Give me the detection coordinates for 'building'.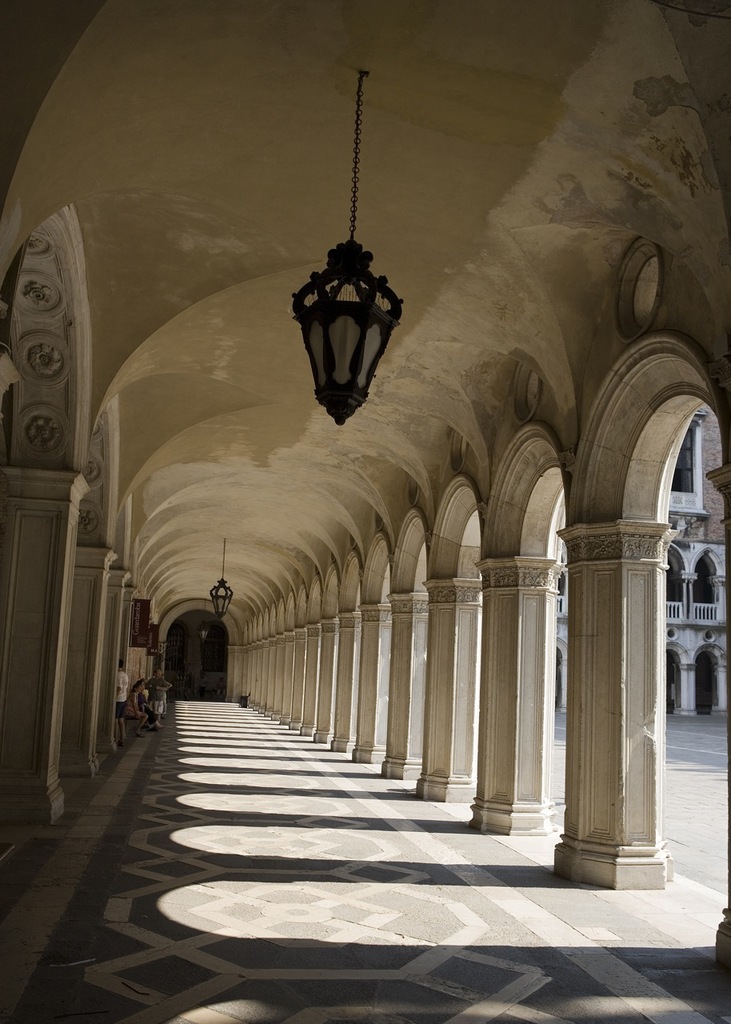
[556,404,720,714].
